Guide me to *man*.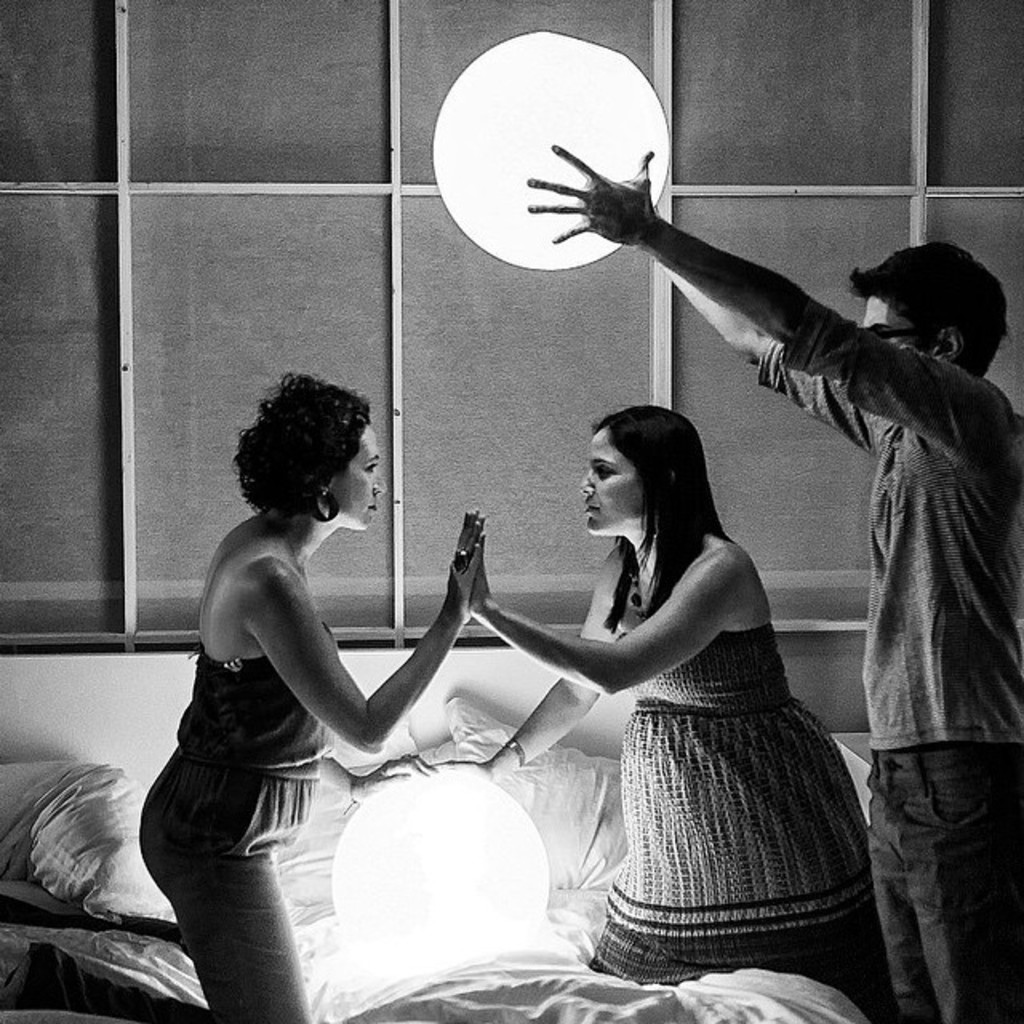
Guidance: 526 149 1022 1022.
